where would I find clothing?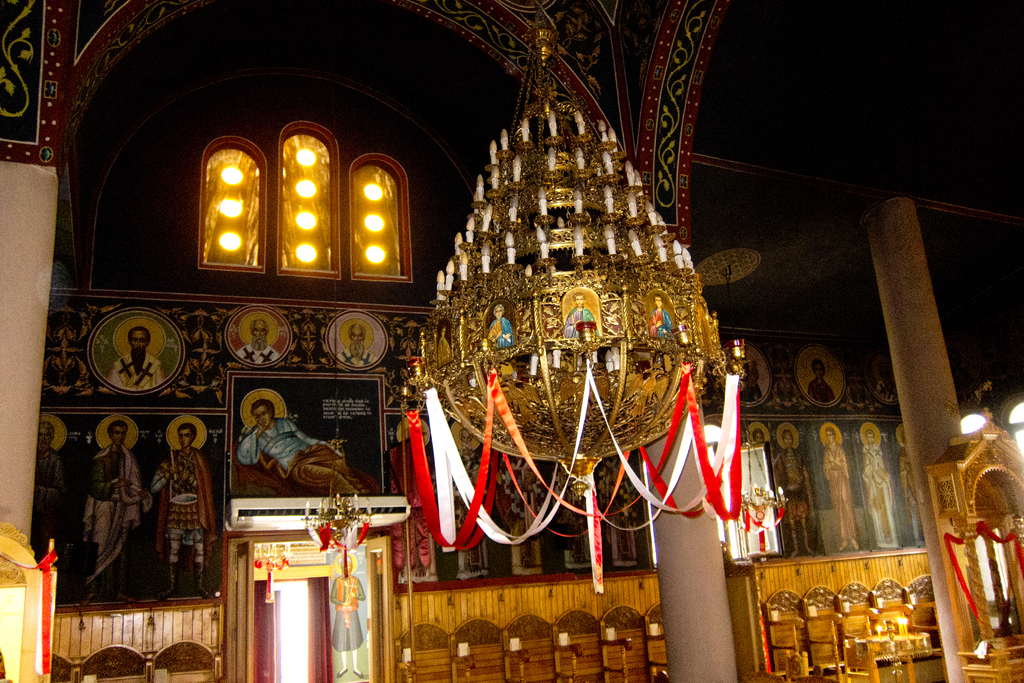
At box=[387, 440, 433, 572].
